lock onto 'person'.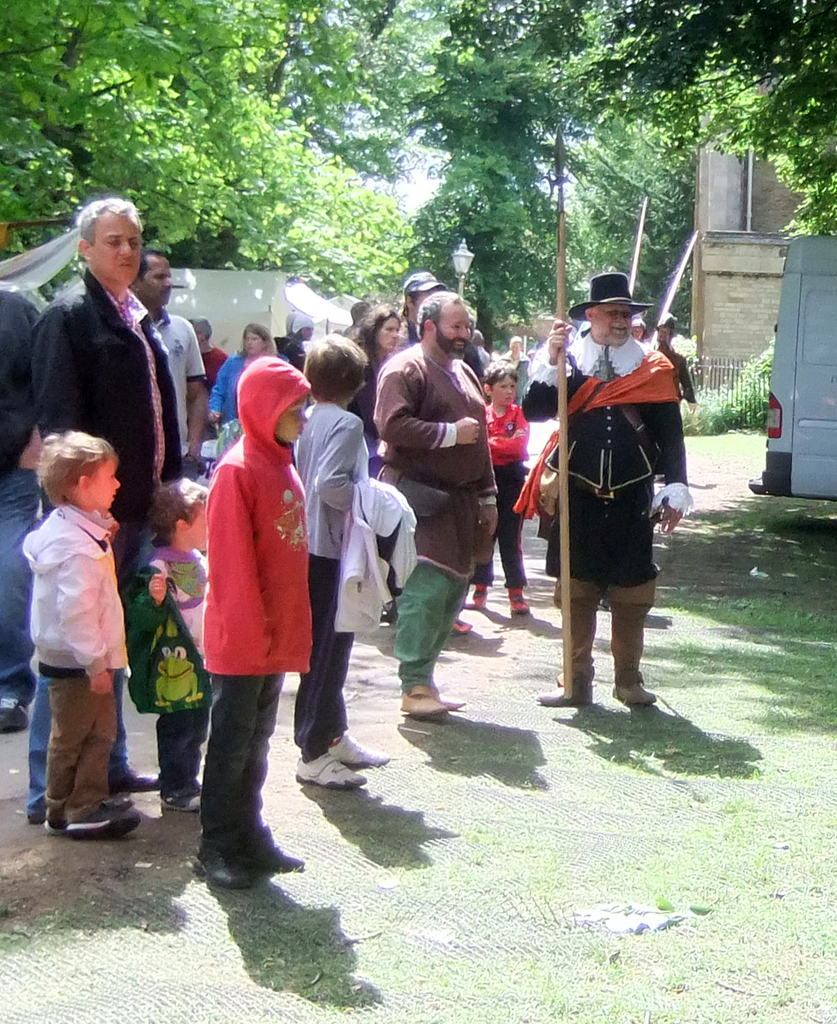
Locked: 14, 427, 135, 842.
